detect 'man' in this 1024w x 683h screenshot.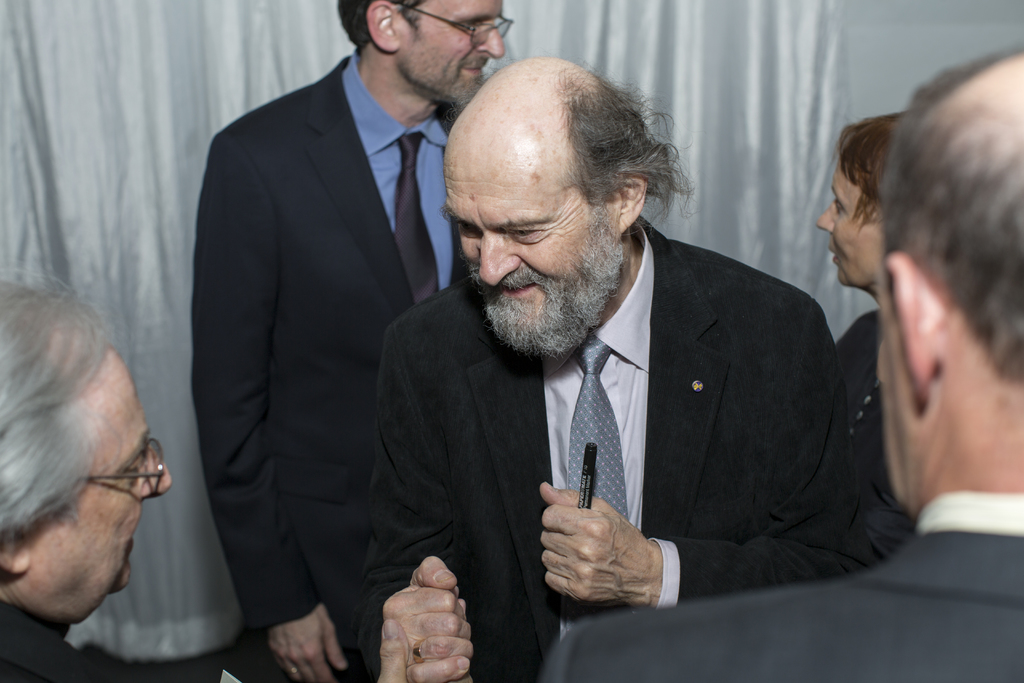
Detection: 0 258 194 682.
